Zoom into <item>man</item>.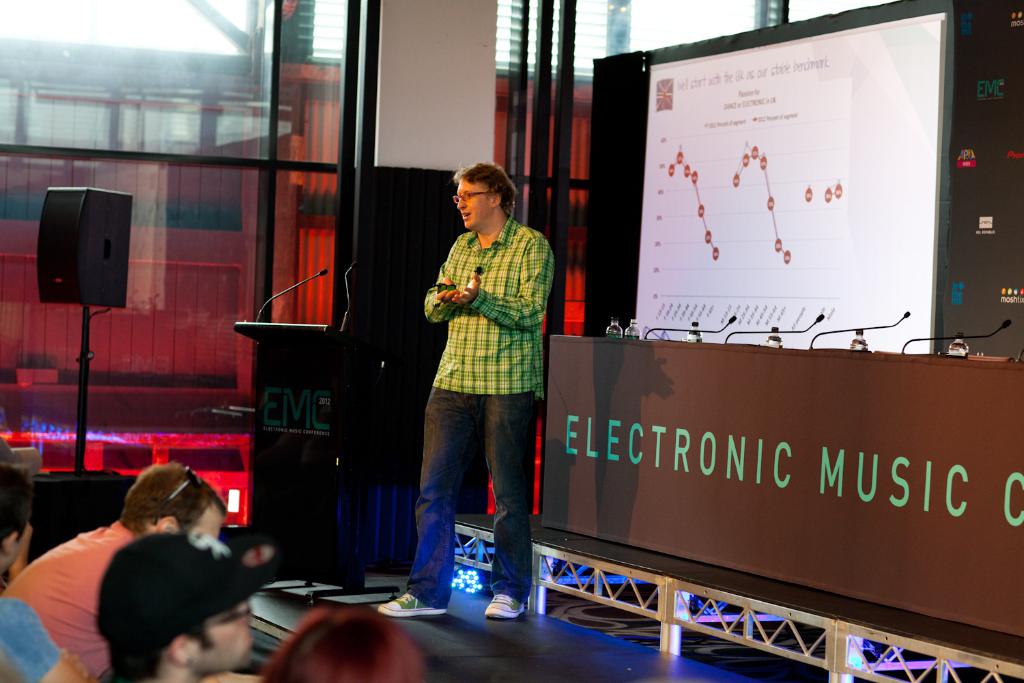
Zoom target: rect(376, 158, 560, 617).
